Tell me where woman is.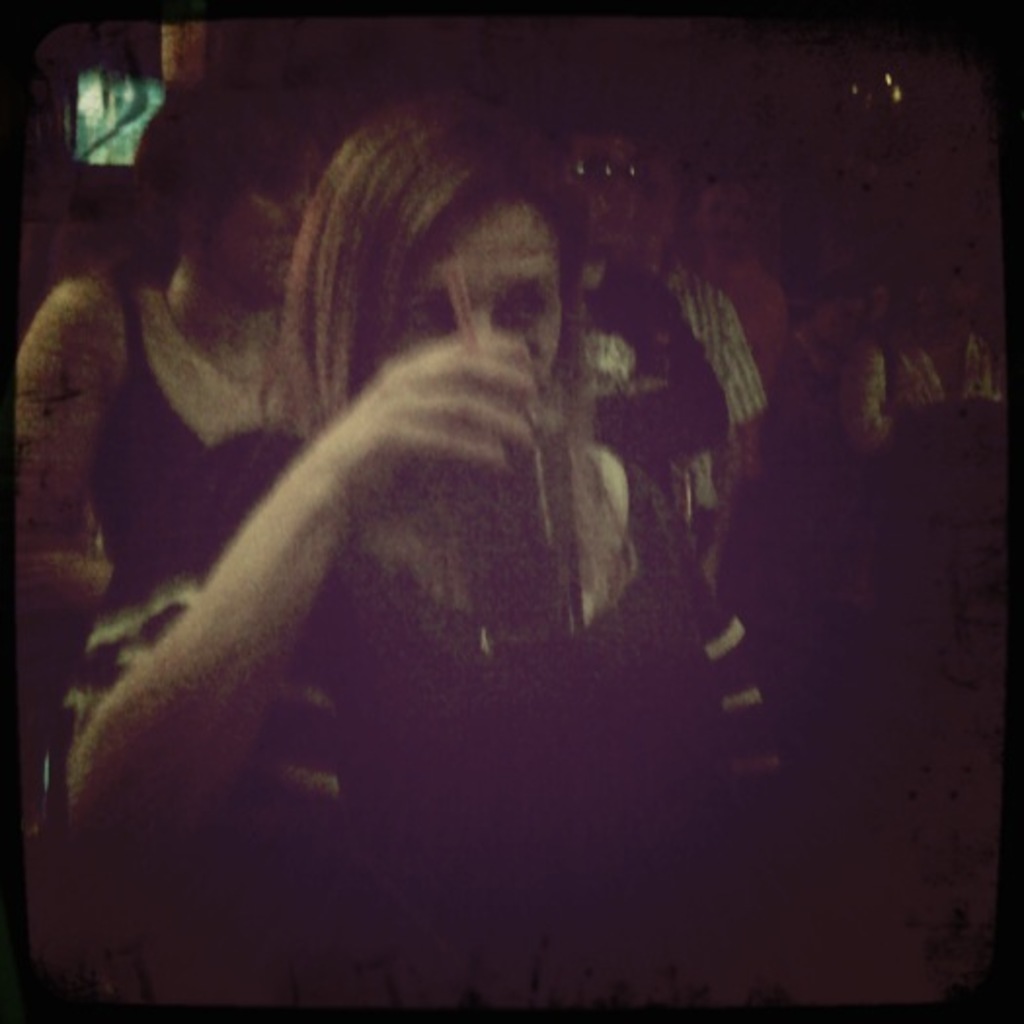
woman is at (left=25, top=23, right=923, bottom=989).
